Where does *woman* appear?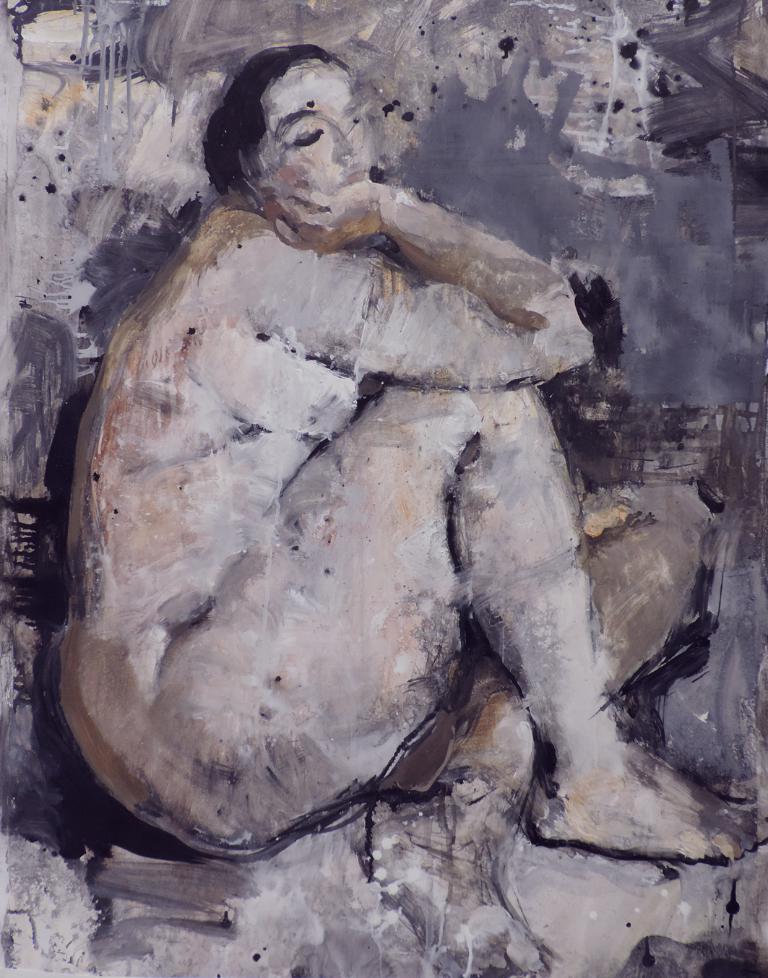
Appears at bbox(53, 54, 673, 913).
